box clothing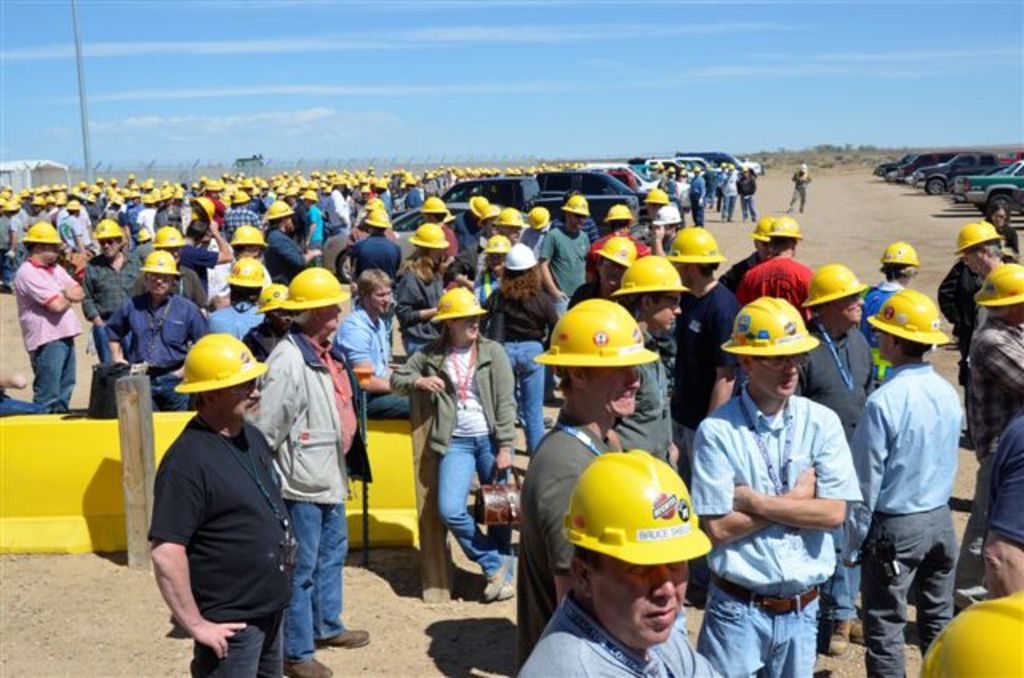
left=963, top=325, right=1022, bottom=445
